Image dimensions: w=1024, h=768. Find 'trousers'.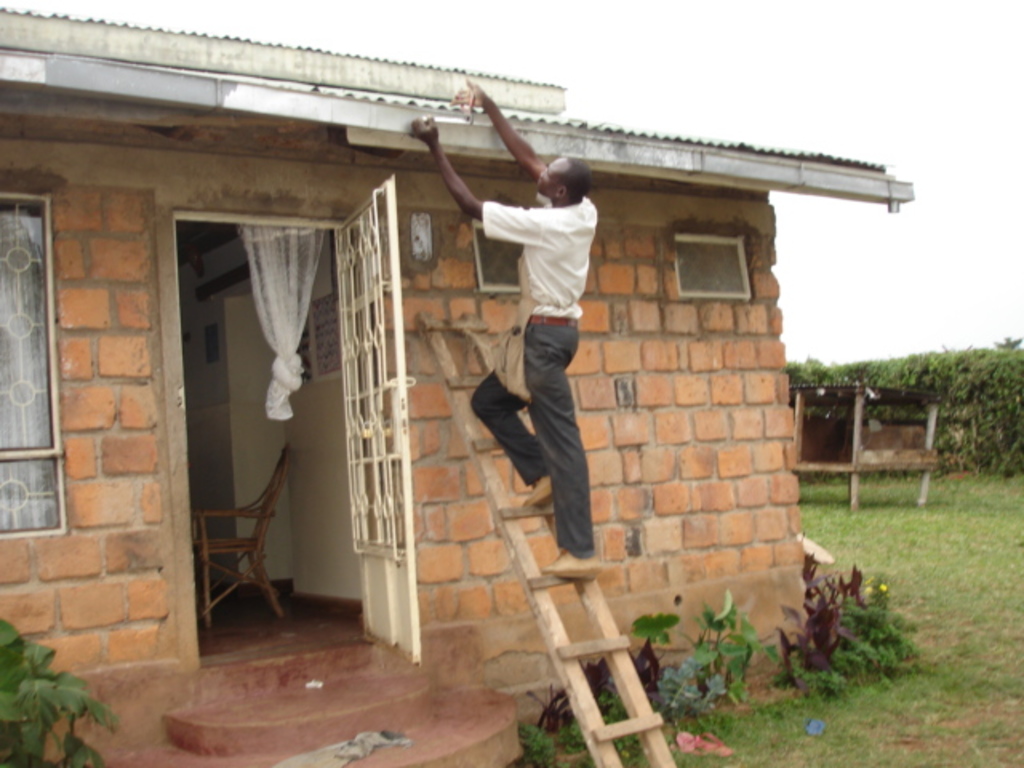
472:317:598:558.
